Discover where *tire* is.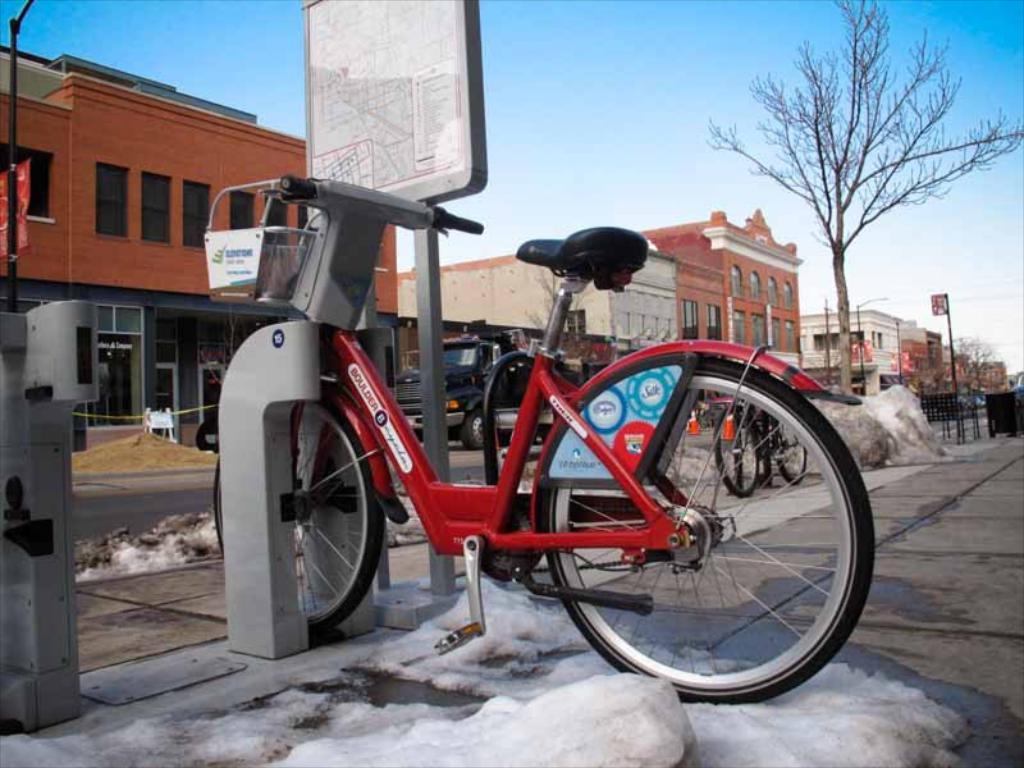
Discovered at [x1=544, y1=352, x2=877, y2=703].
